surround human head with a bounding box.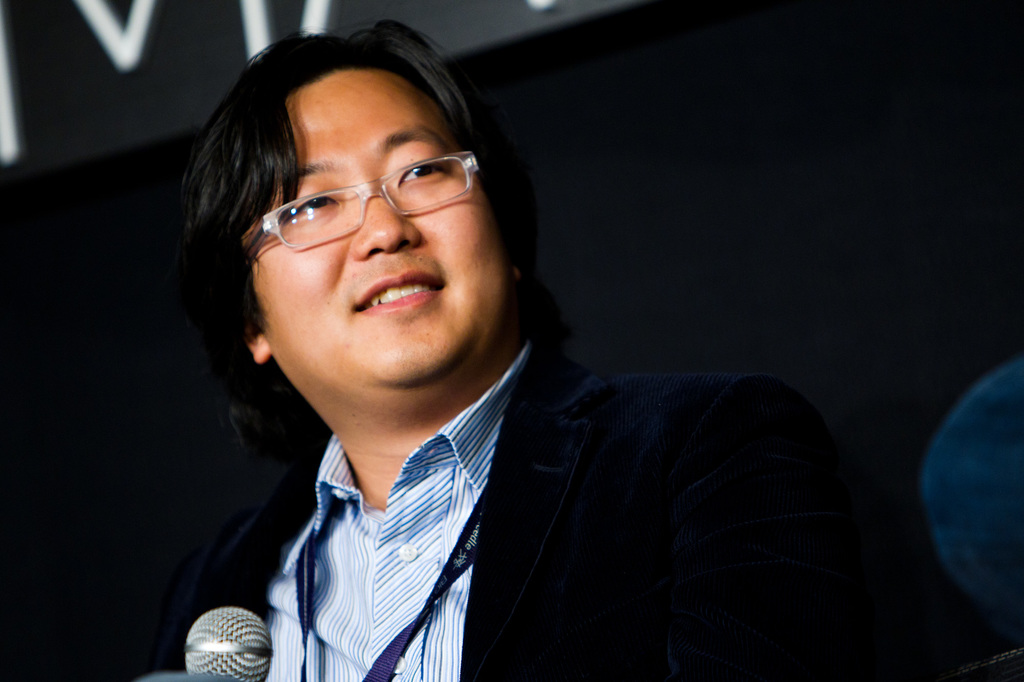
box=[213, 18, 509, 442].
